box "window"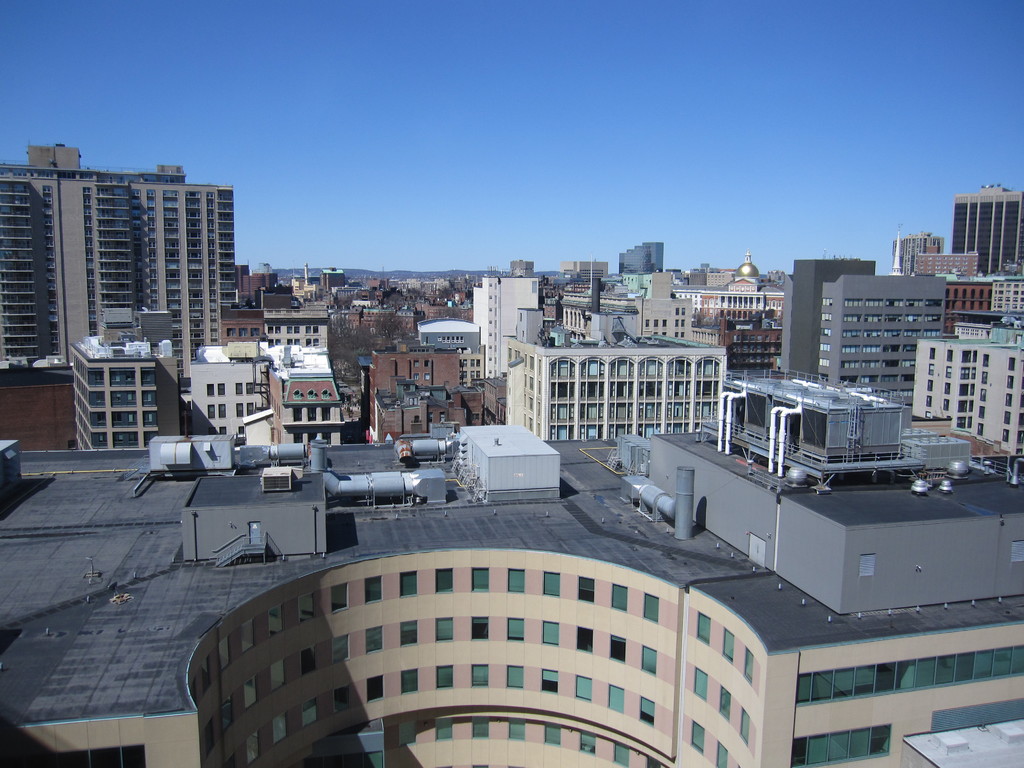
[x1=509, y1=718, x2=524, y2=739]
